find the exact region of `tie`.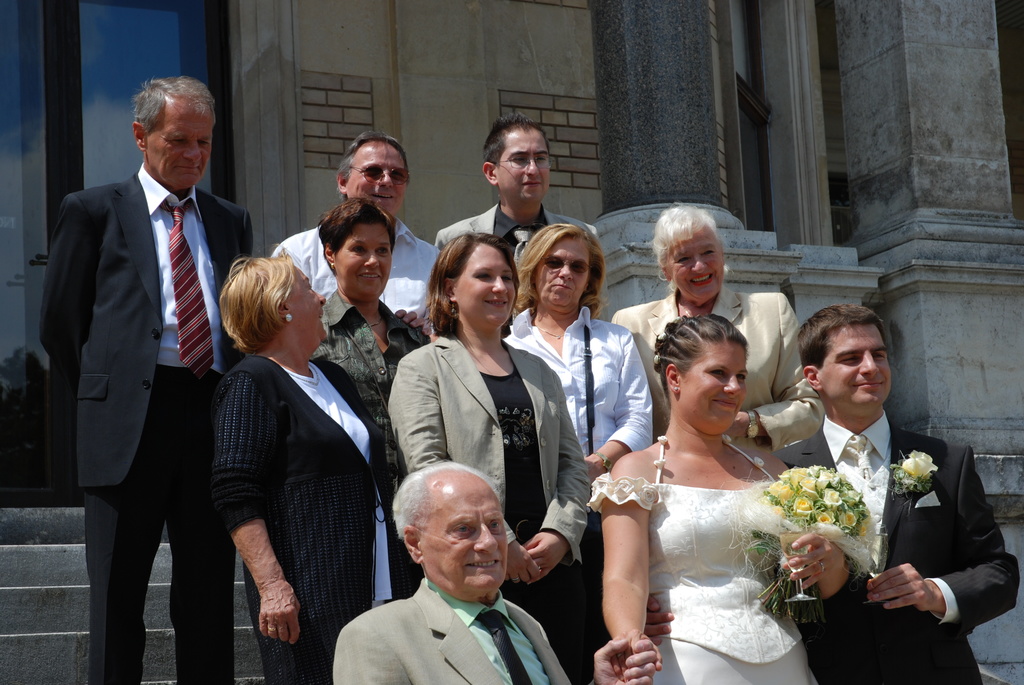
Exact region: (left=843, top=439, right=869, bottom=480).
